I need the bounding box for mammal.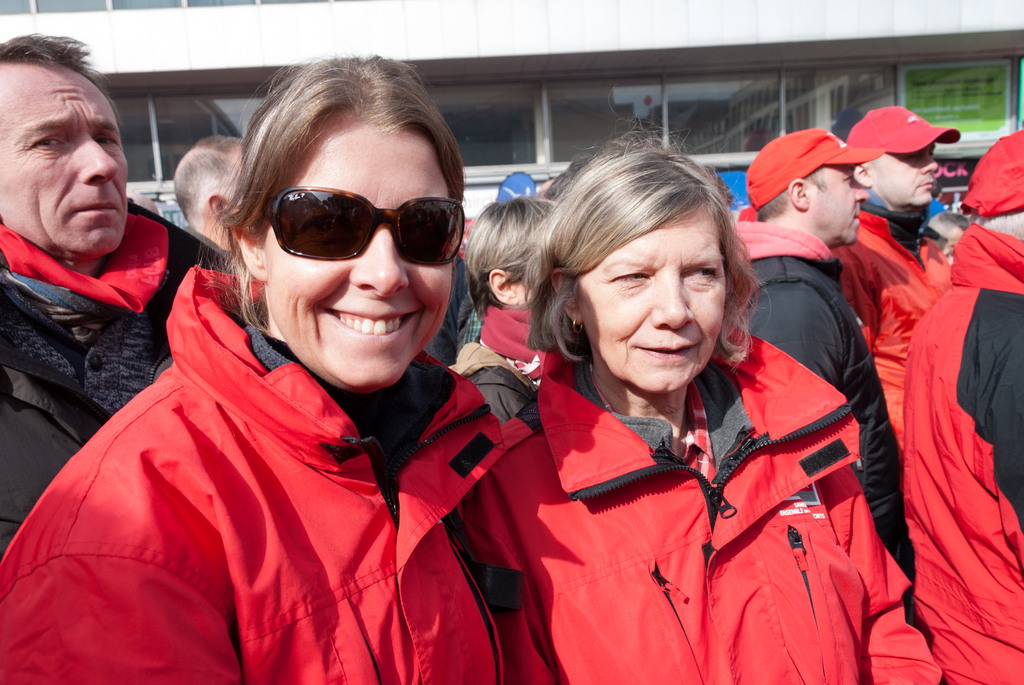
Here it is: left=836, top=102, right=959, bottom=326.
